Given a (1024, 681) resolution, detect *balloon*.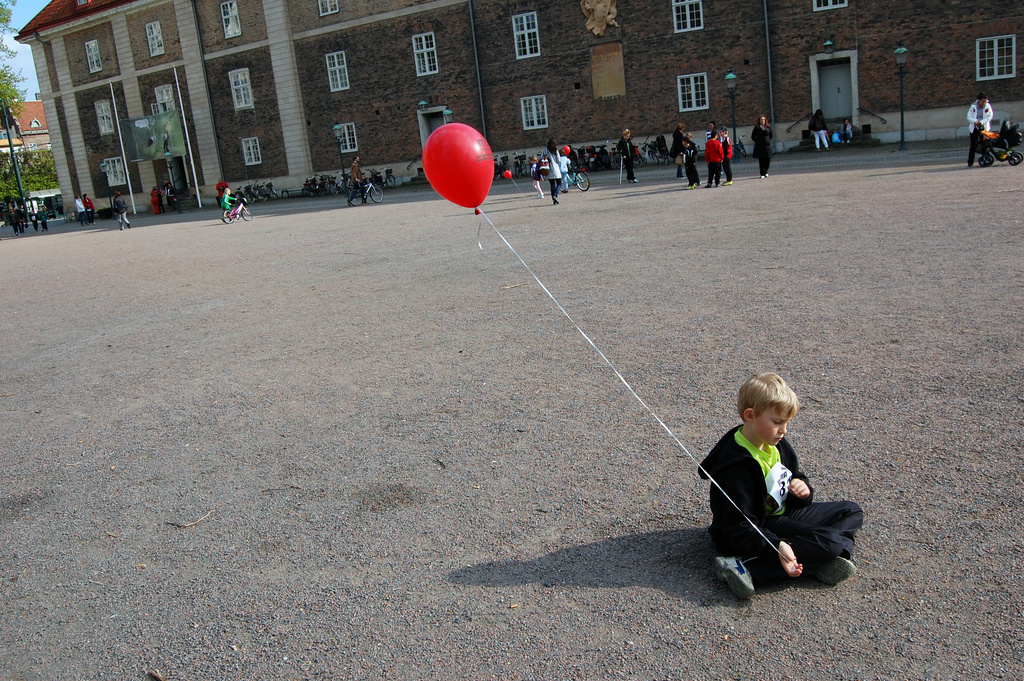
<region>564, 145, 569, 156</region>.
